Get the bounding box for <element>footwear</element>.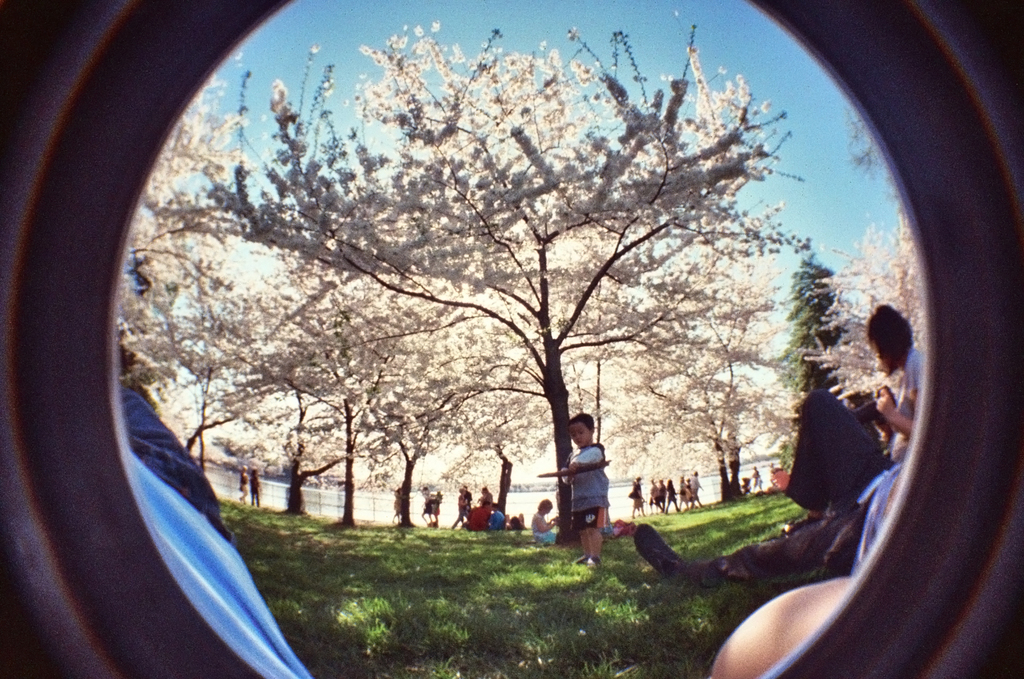
(left=586, top=553, right=601, bottom=568).
